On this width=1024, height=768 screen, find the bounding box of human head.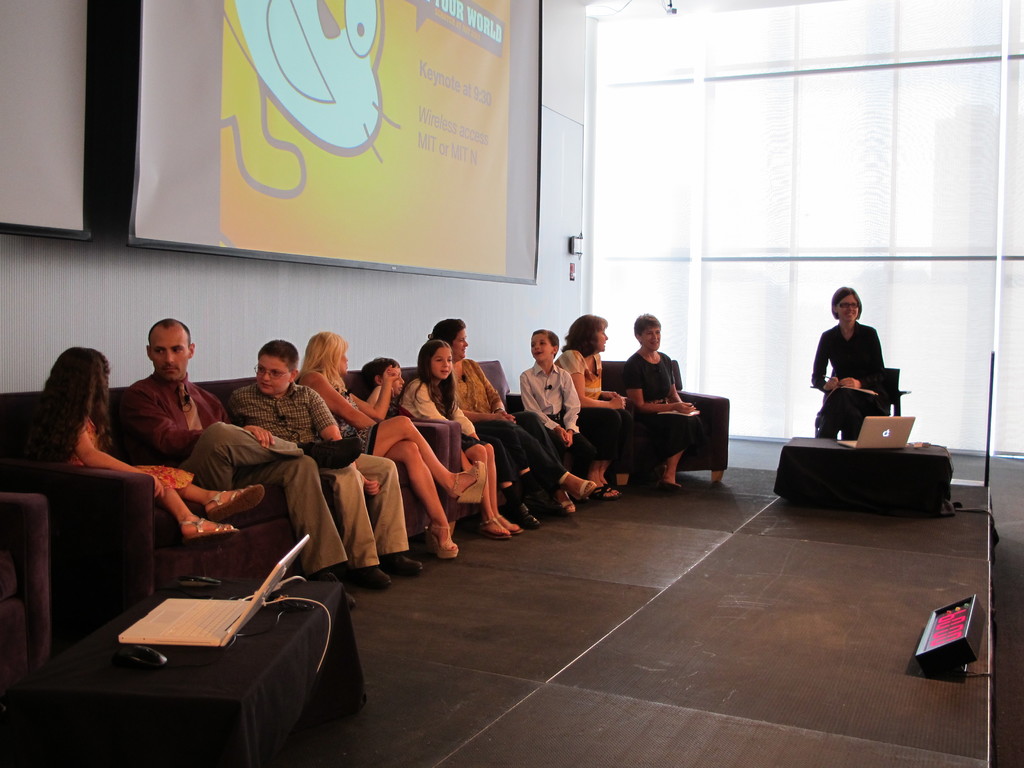
Bounding box: <region>531, 326, 561, 360</region>.
